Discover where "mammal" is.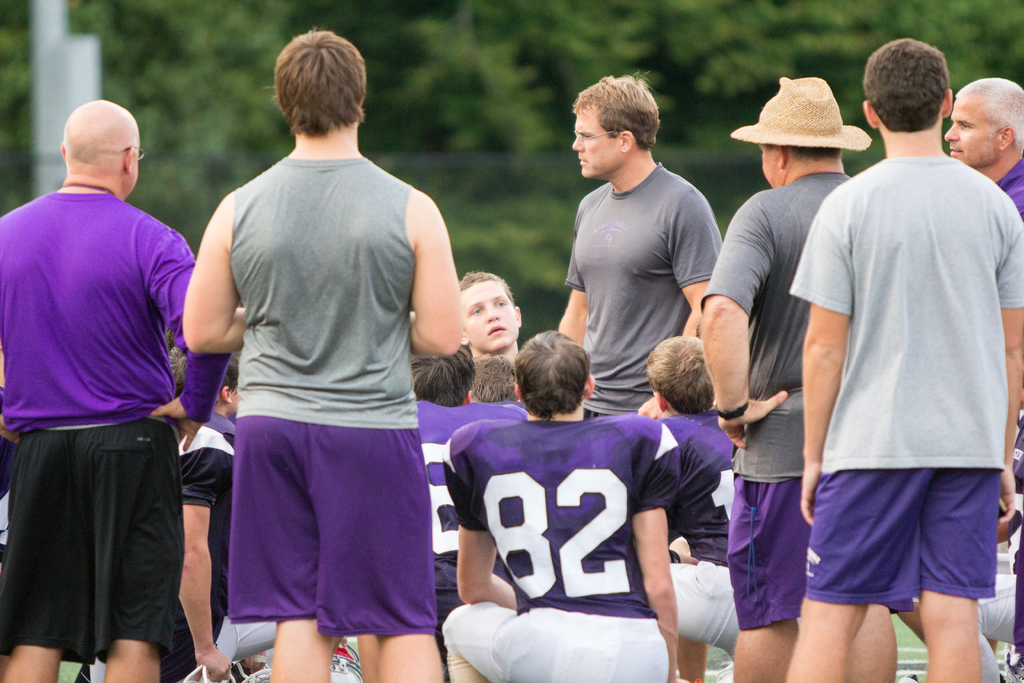
Discovered at [left=176, top=28, right=466, bottom=682].
